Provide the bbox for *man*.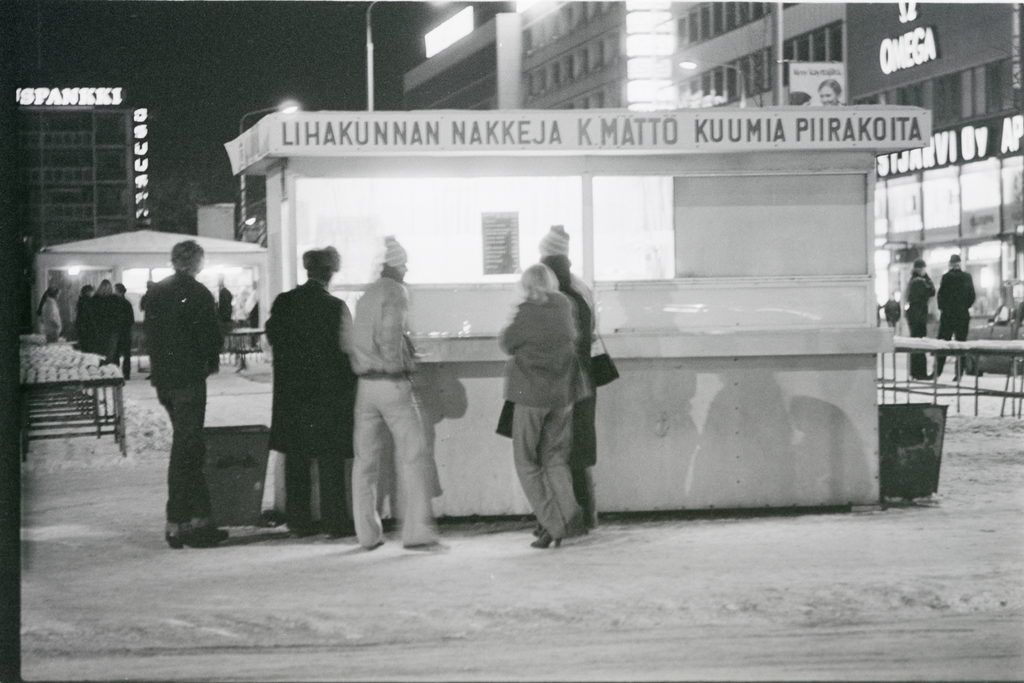
<box>129,239,223,530</box>.
